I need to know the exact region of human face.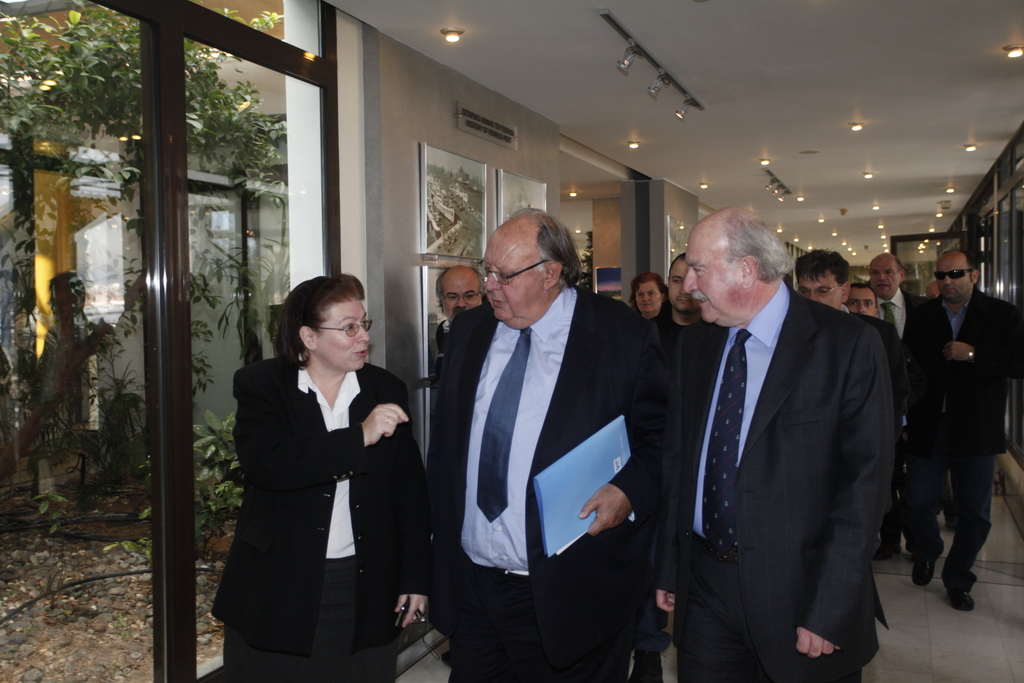
Region: x1=440 y1=270 x2=480 y2=320.
